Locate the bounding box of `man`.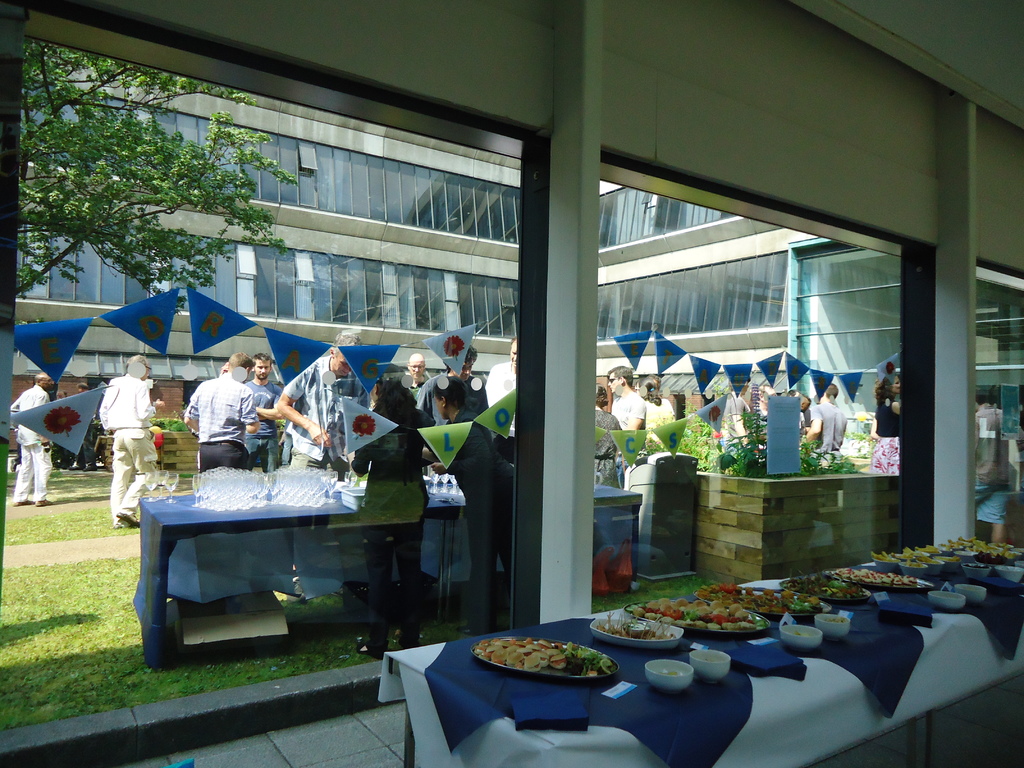
Bounding box: 609, 364, 649, 485.
